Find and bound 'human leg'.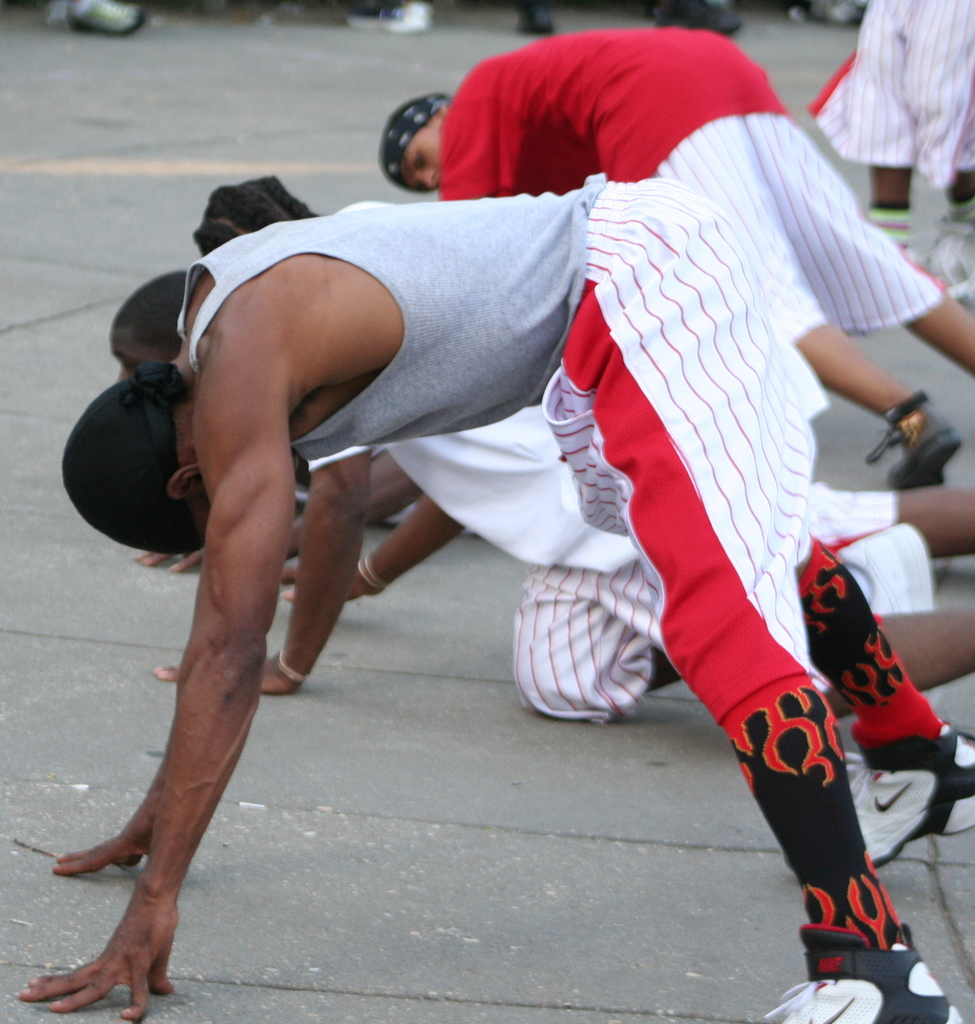
Bound: bbox=(781, 137, 974, 374).
